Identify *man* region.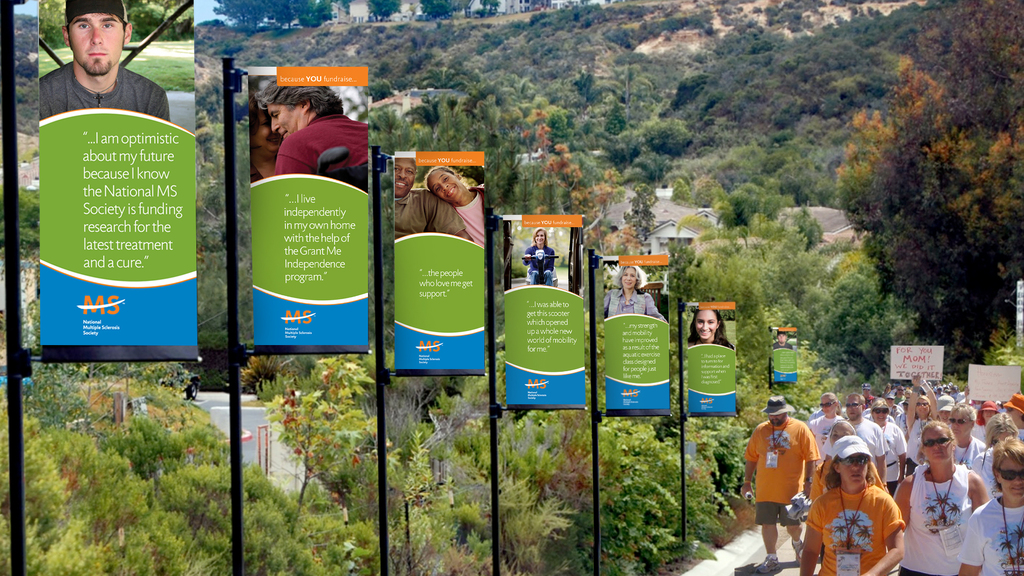
Region: x1=945, y1=397, x2=989, y2=477.
